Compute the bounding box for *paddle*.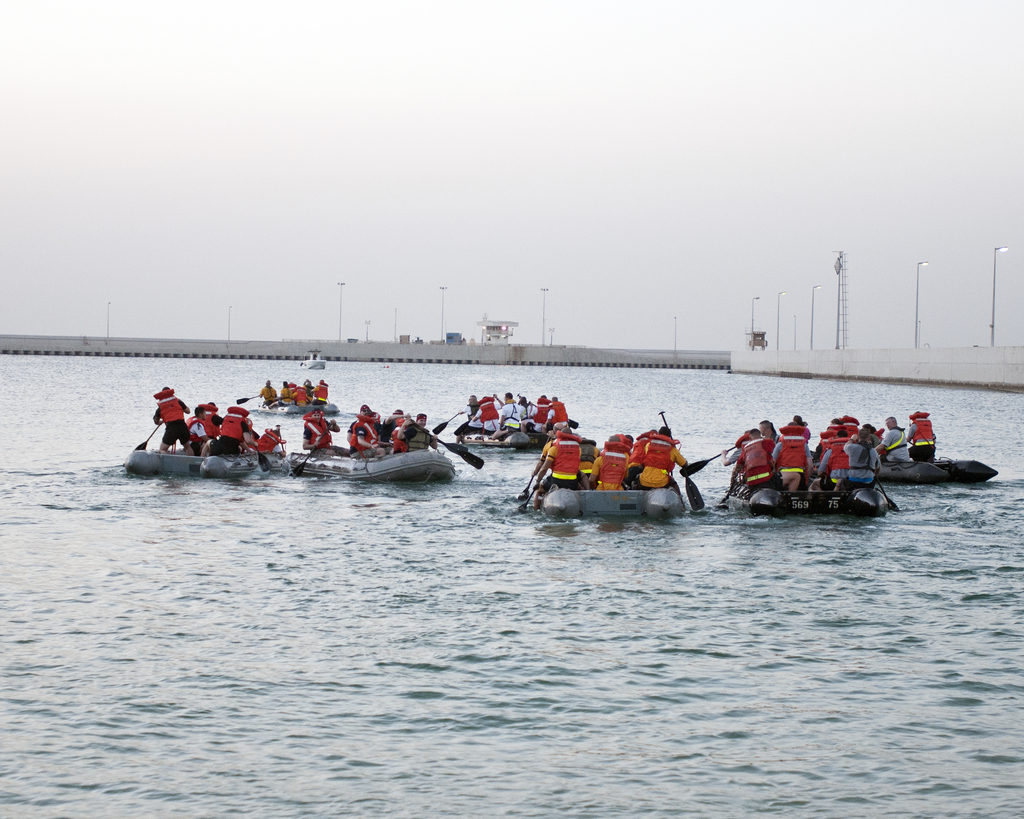
left=817, top=451, right=831, bottom=477.
